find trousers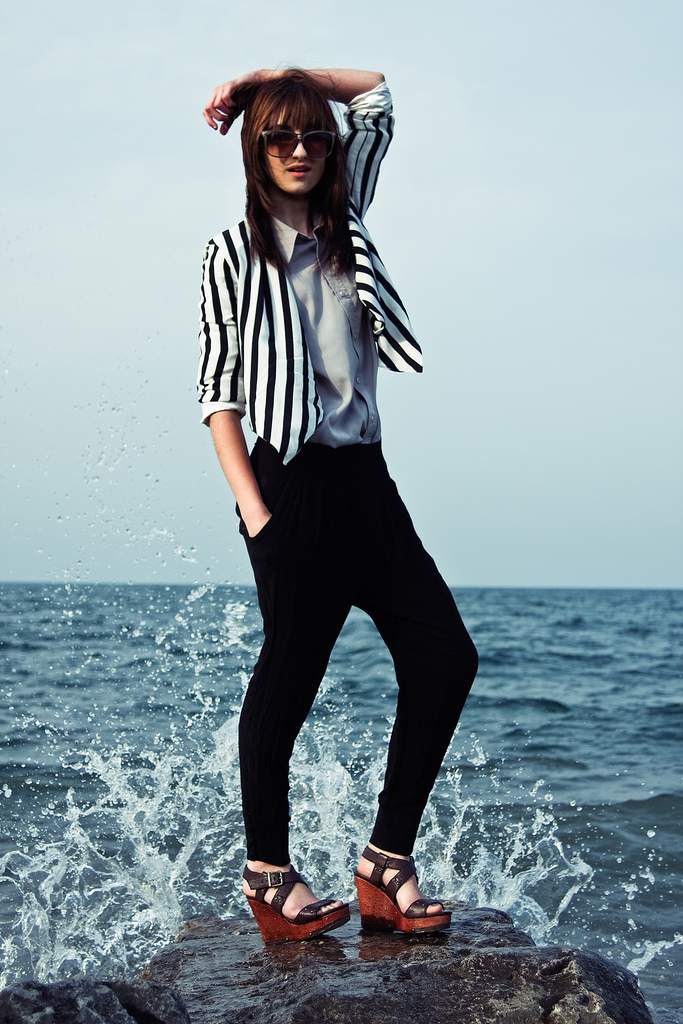
select_region(241, 488, 475, 898)
